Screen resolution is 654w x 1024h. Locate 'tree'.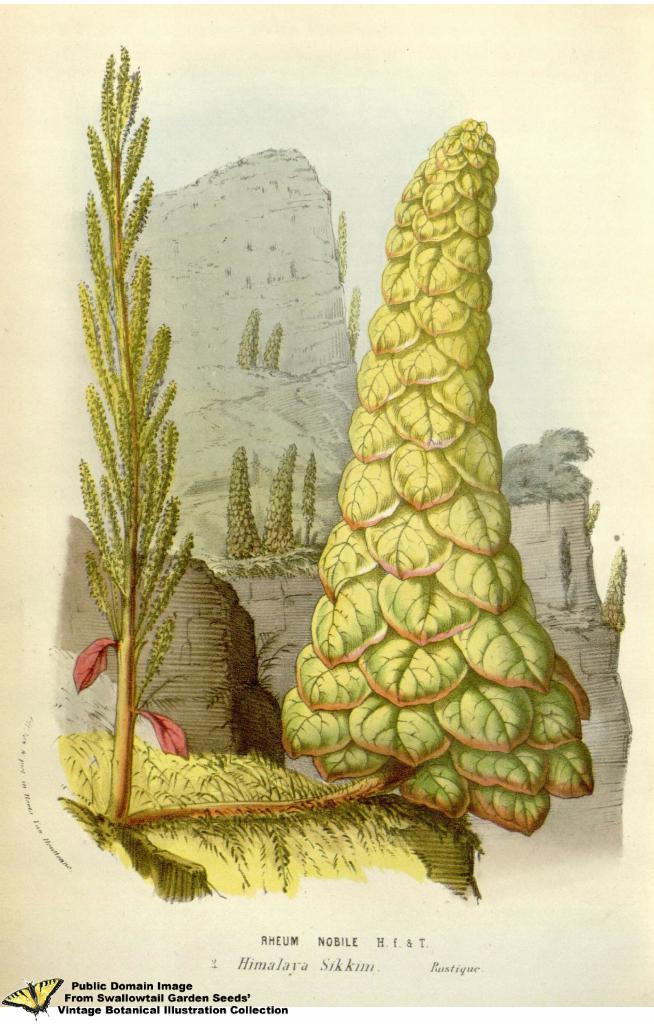
227,445,263,566.
